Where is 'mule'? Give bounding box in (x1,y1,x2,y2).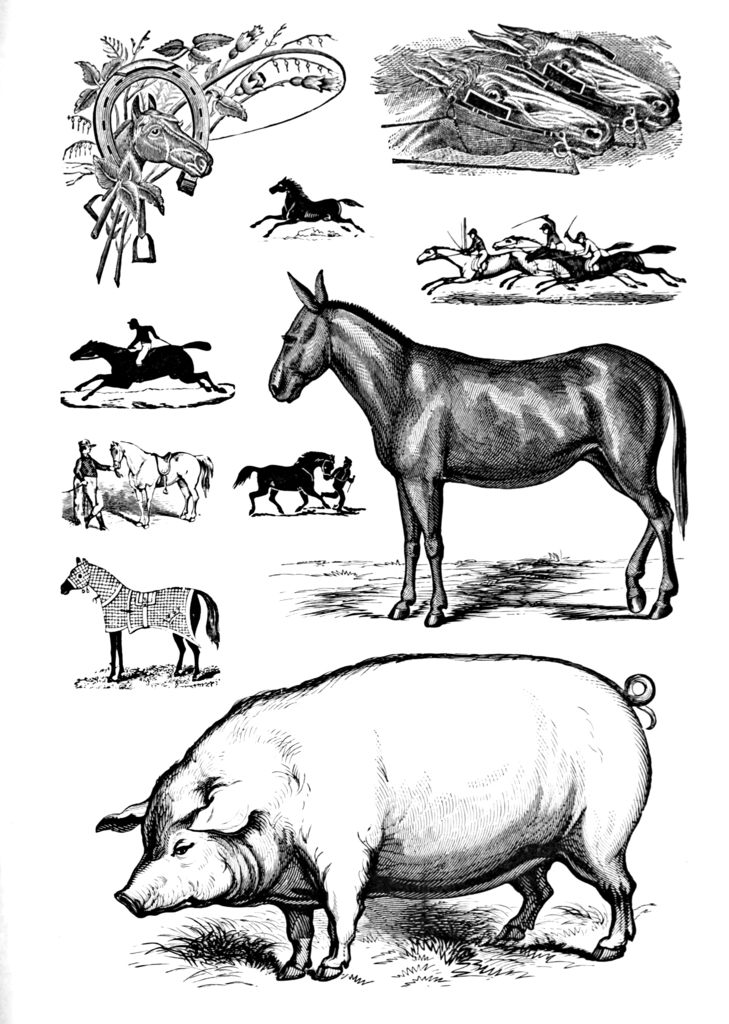
(275,266,687,613).
